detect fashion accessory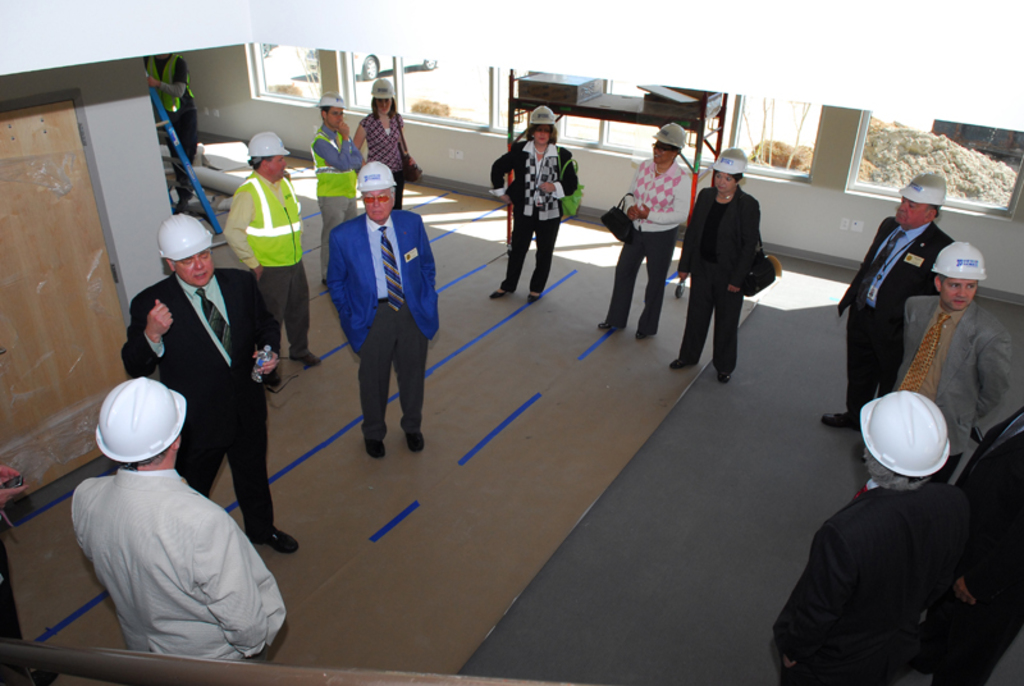
(719, 370, 733, 387)
